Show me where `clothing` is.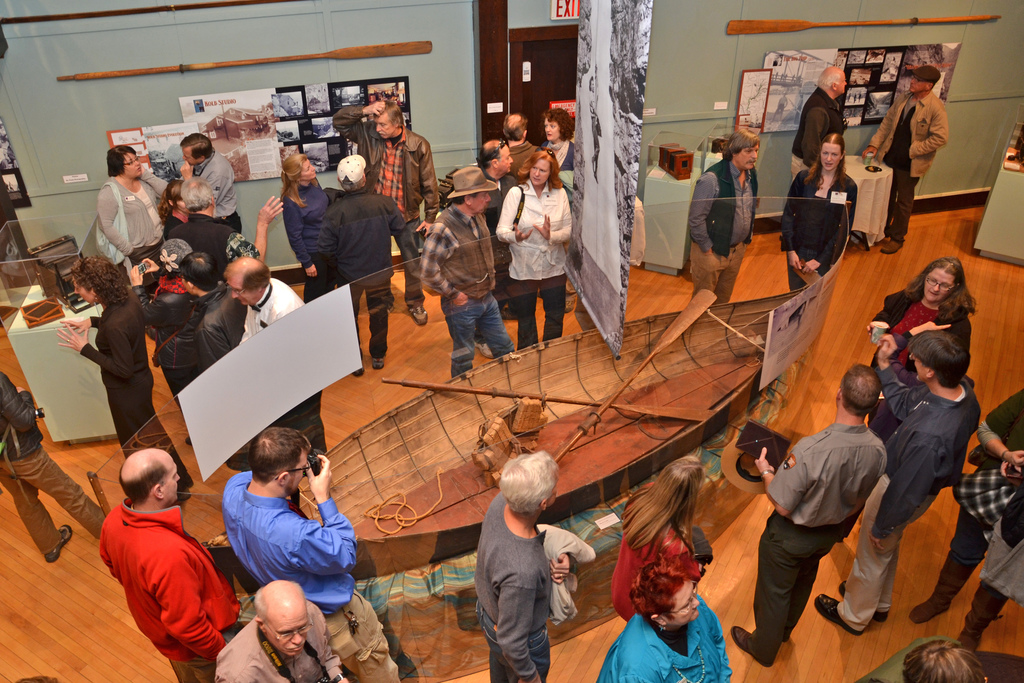
`clothing` is at bbox=(242, 277, 328, 456).
